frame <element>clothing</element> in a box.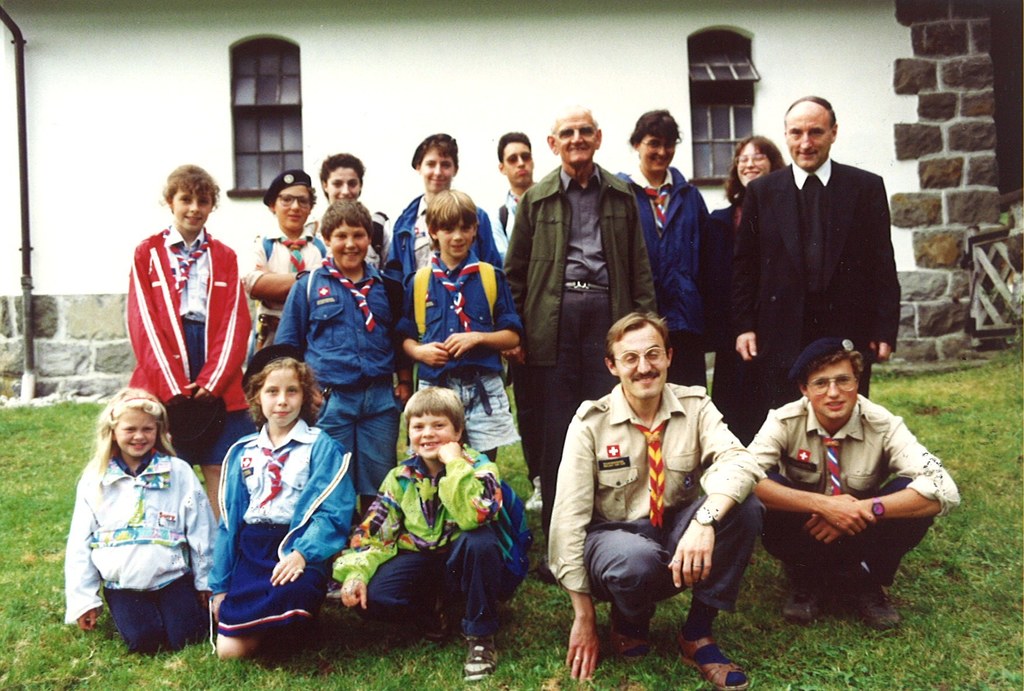
(x1=378, y1=188, x2=506, y2=275).
